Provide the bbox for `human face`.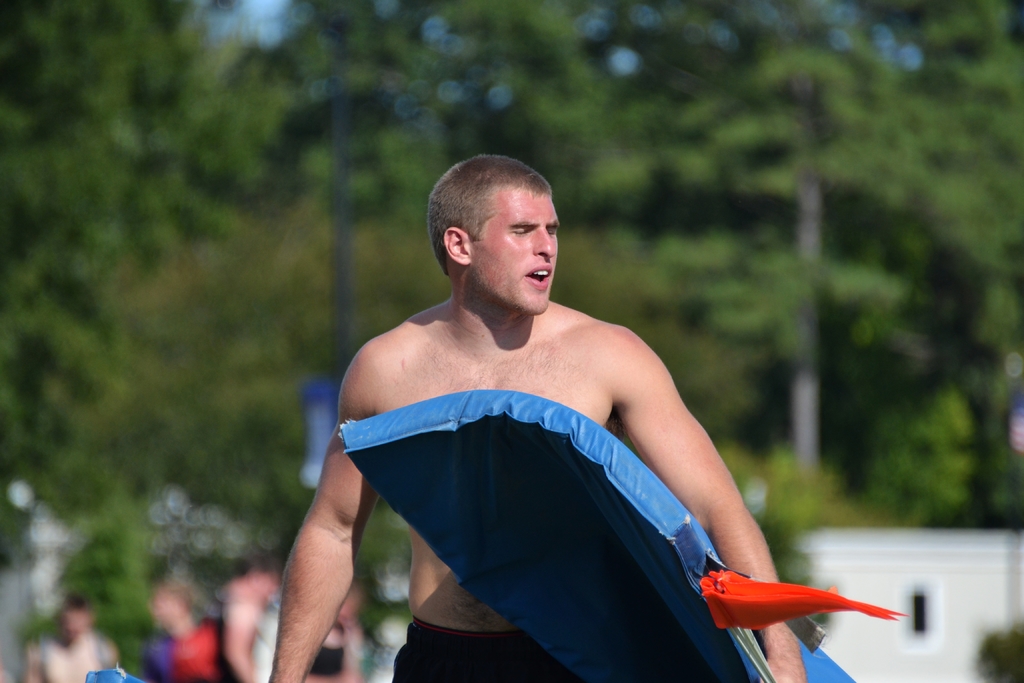
box=[467, 192, 557, 311].
